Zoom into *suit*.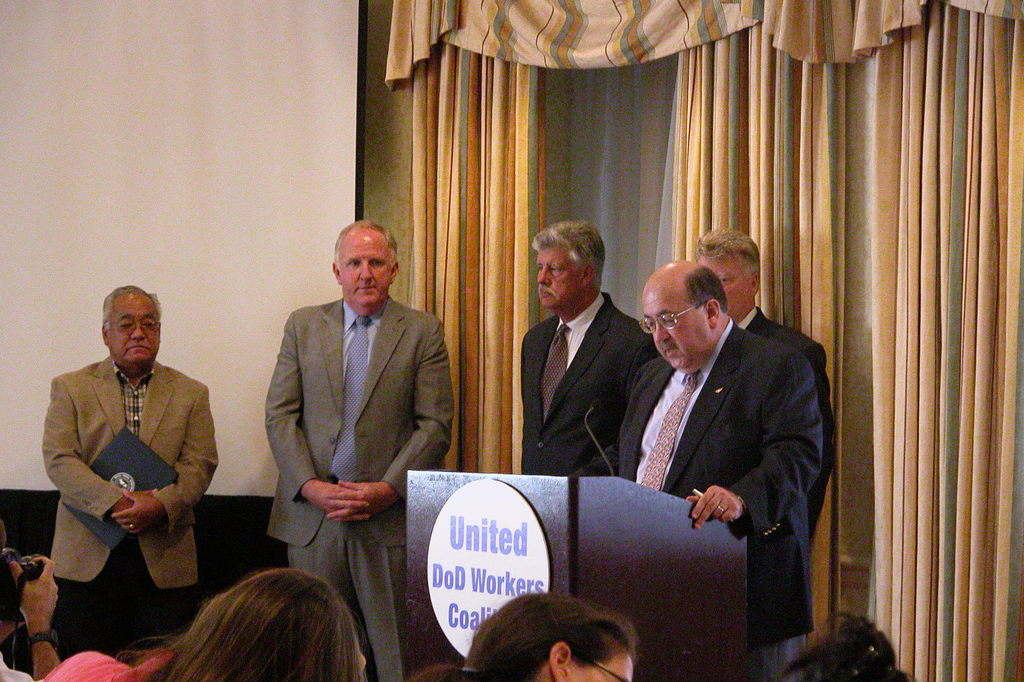
Zoom target: select_region(250, 225, 453, 658).
